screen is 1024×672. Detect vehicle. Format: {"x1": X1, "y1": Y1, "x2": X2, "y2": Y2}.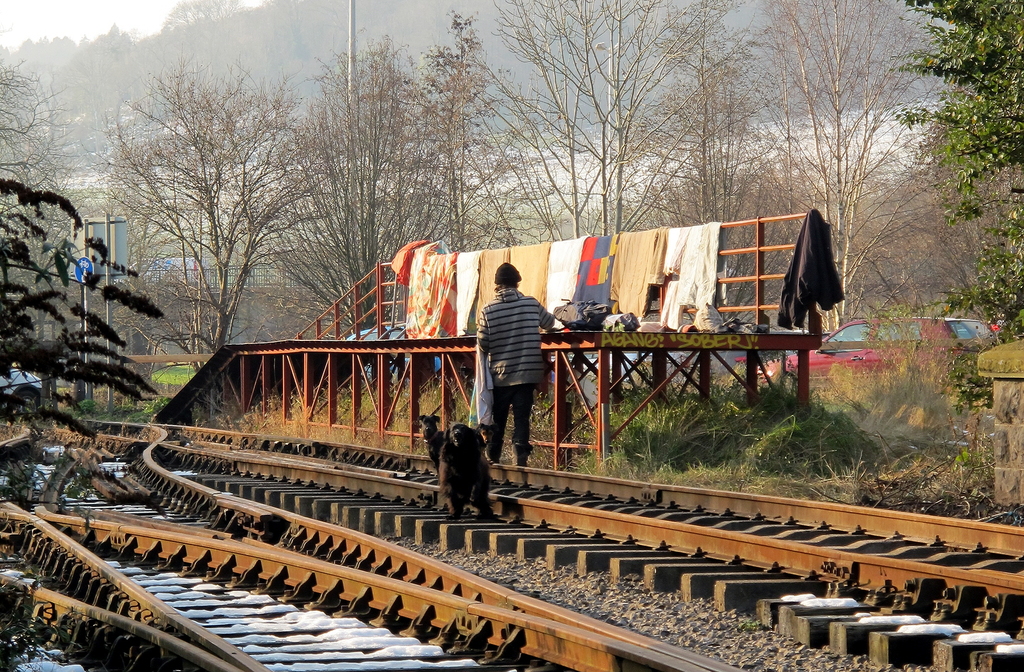
{"x1": 667, "y1": 323, "x2": 808, "y2": 378}.
